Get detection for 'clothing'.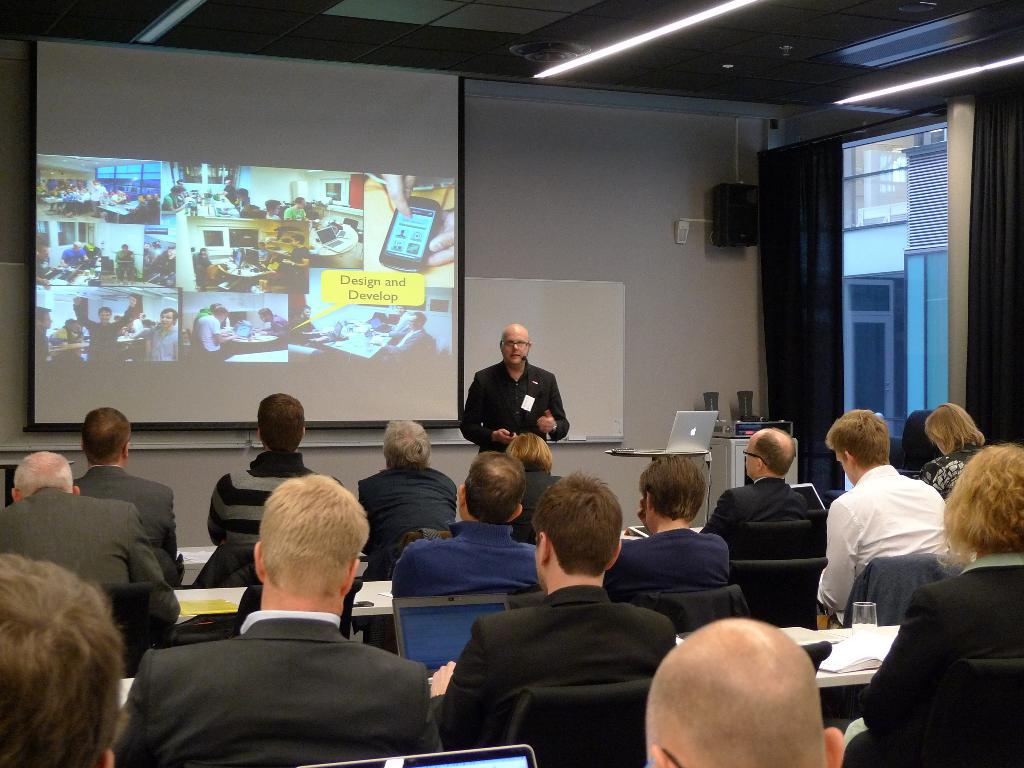
Detection: select_region(607, 522, 733, 611).
